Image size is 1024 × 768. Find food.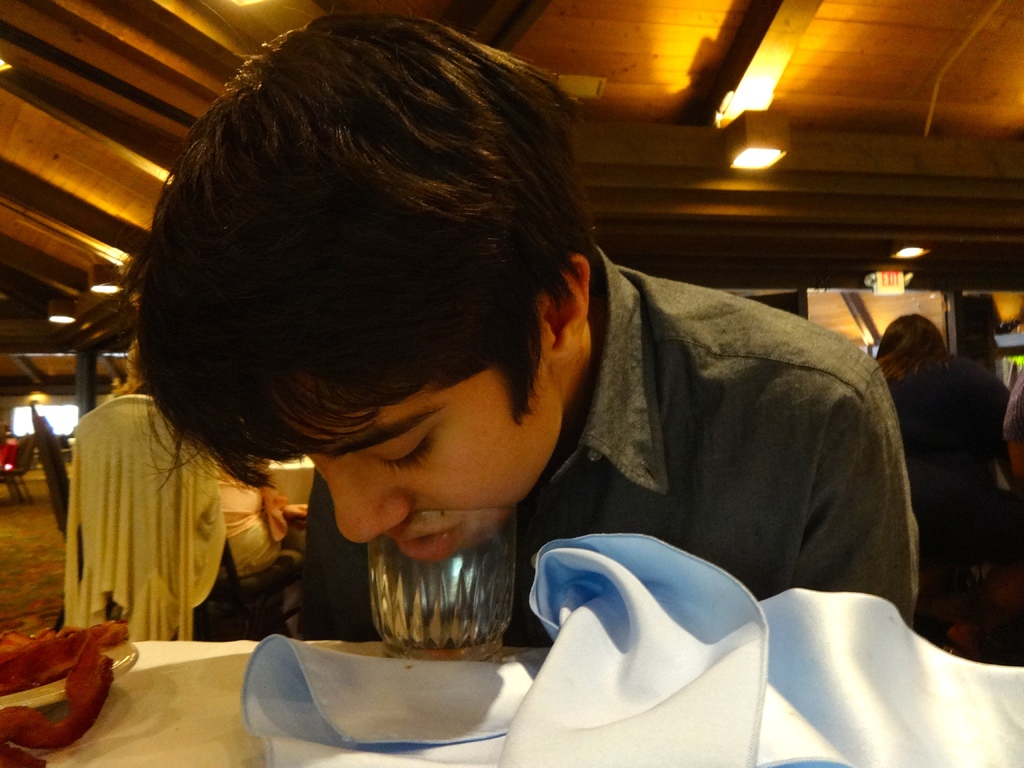
{"left": 4, "top": 621, "right": 120, "bottom": 738}.
